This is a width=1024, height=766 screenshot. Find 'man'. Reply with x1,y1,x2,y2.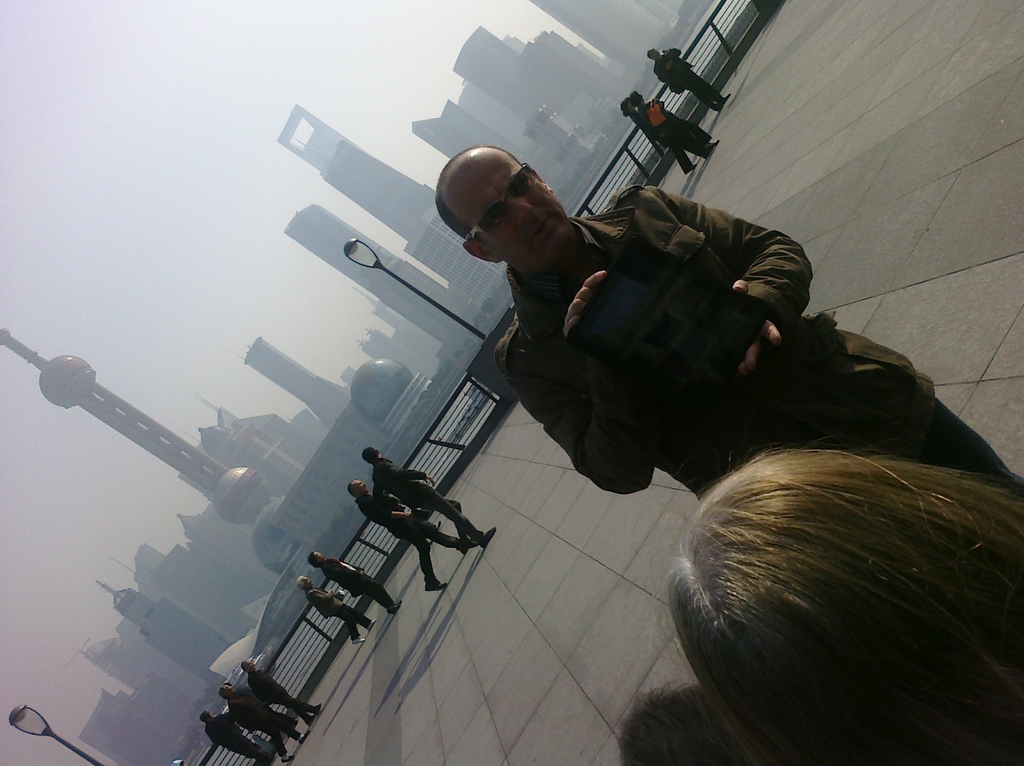
648,51,733,113.
